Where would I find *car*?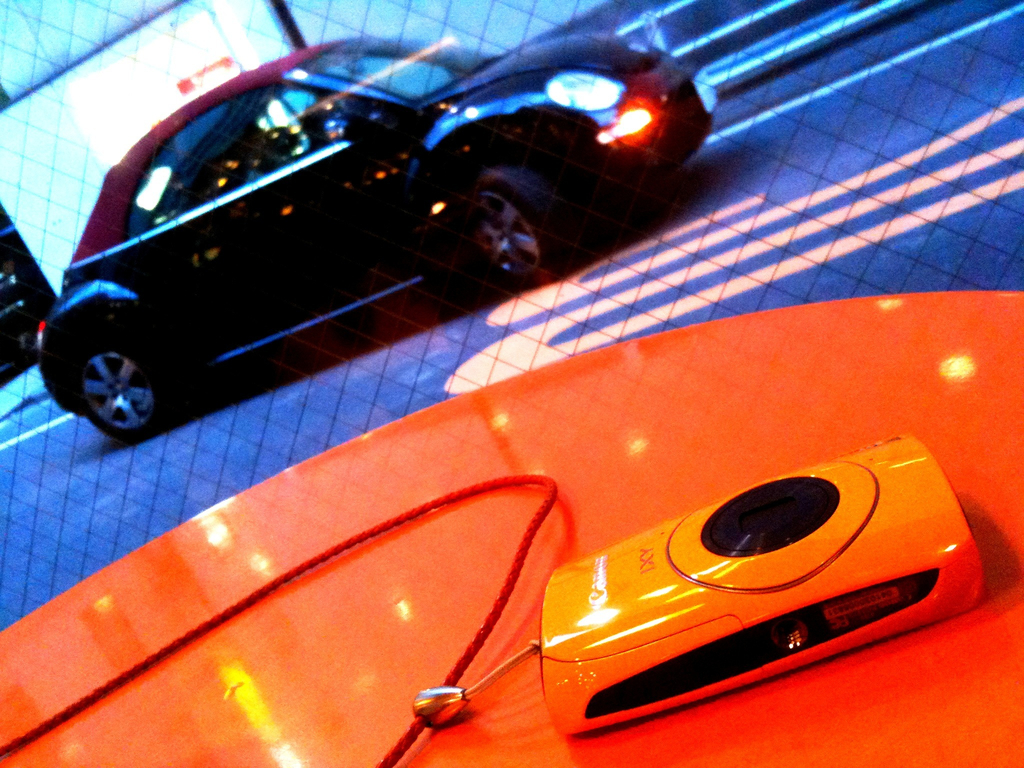
At <box>24,16,712,447</box>.
